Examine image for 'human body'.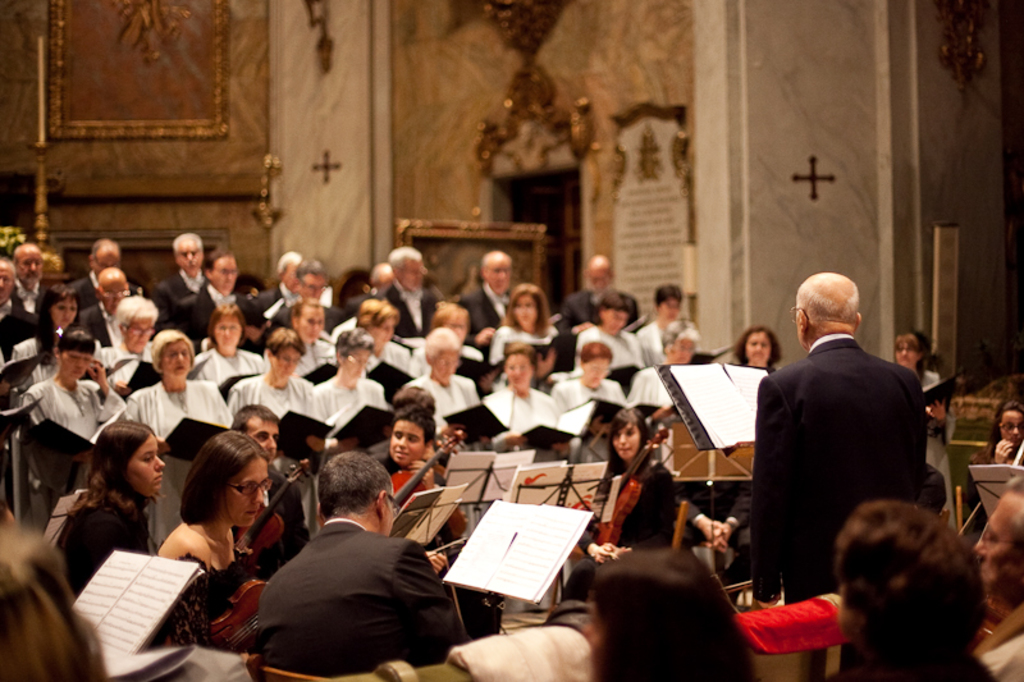
Examination result: region(12, 248, 42, 303).
